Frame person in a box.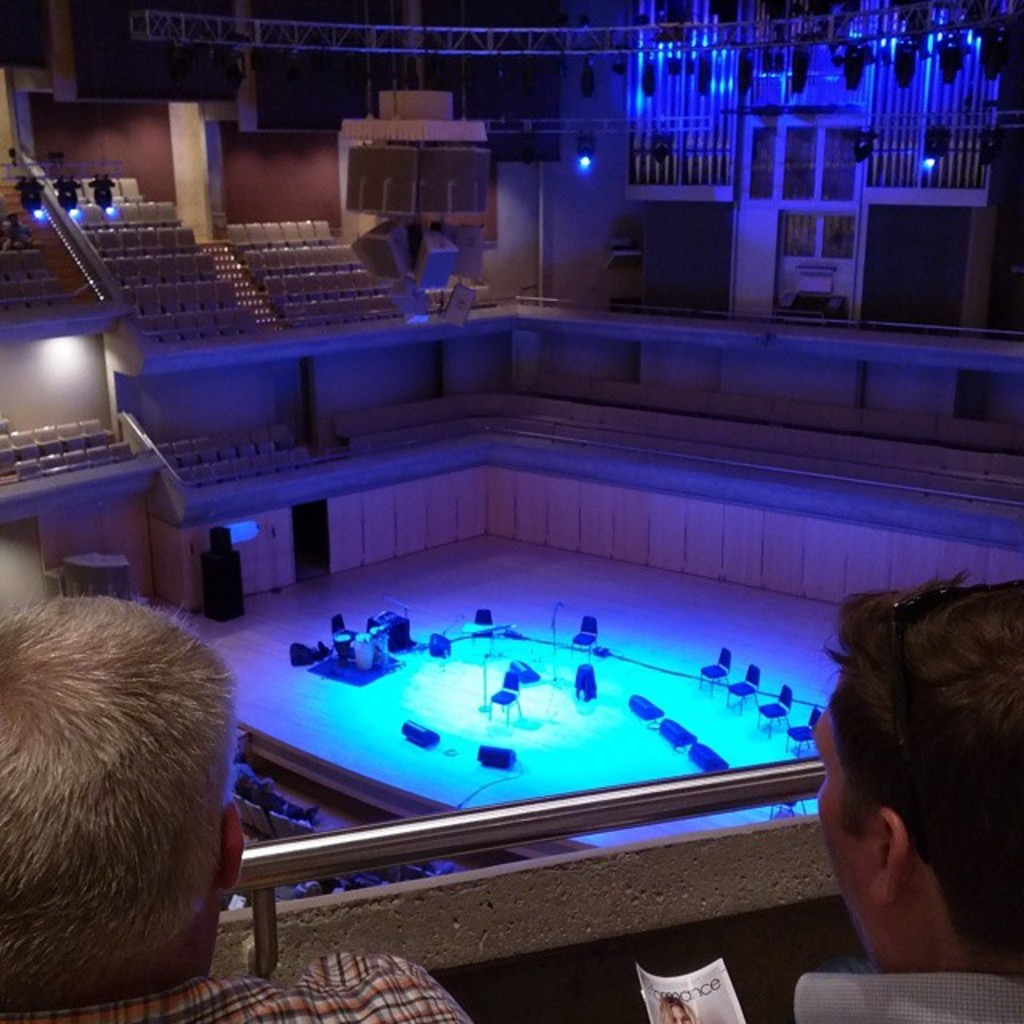
(left=781, top=576, right=1022, bottom=1022).
